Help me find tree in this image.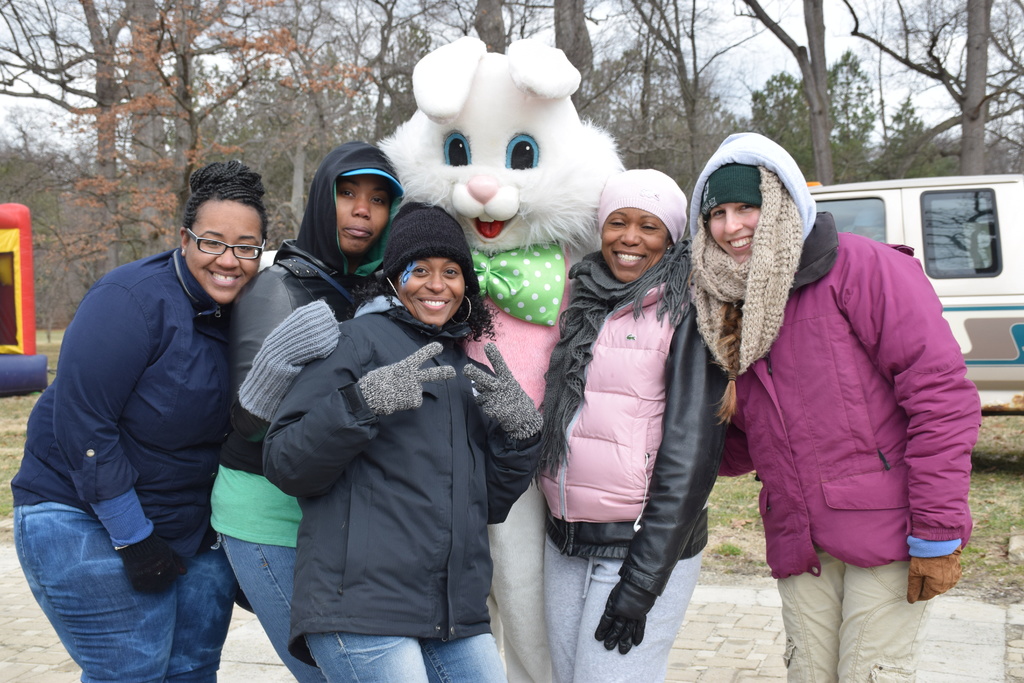
Found it: Rect(619, 0, 764, 186).
